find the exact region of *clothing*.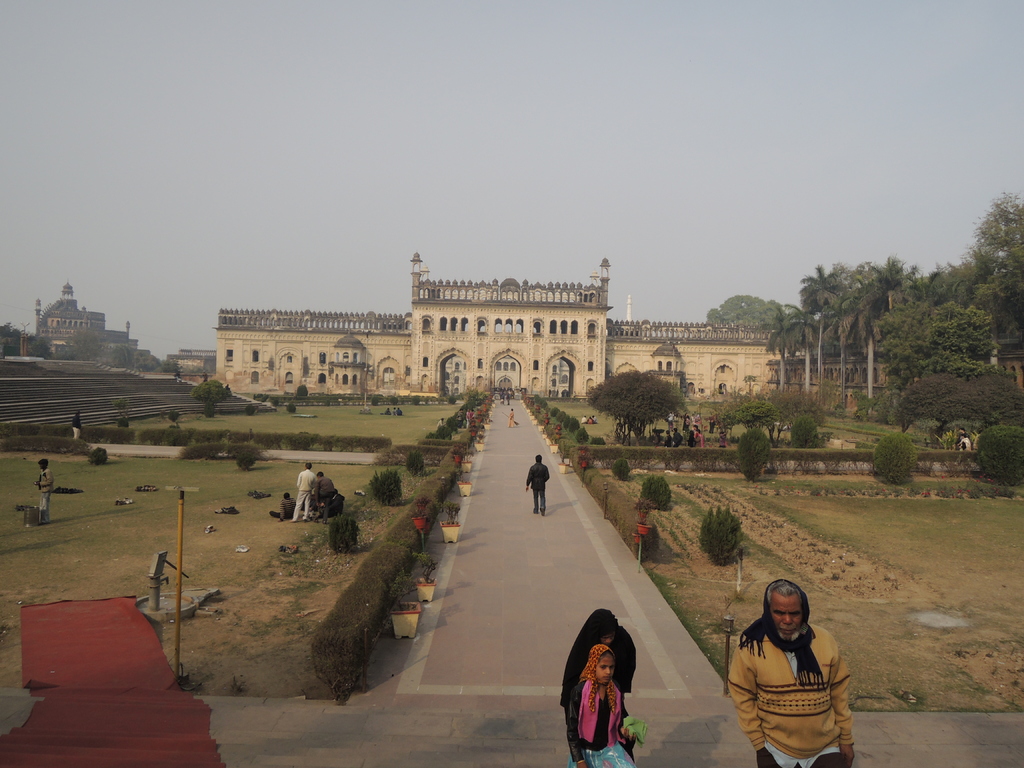
Exact region: (x1=292, y1=468, x2=316, y2=522).
